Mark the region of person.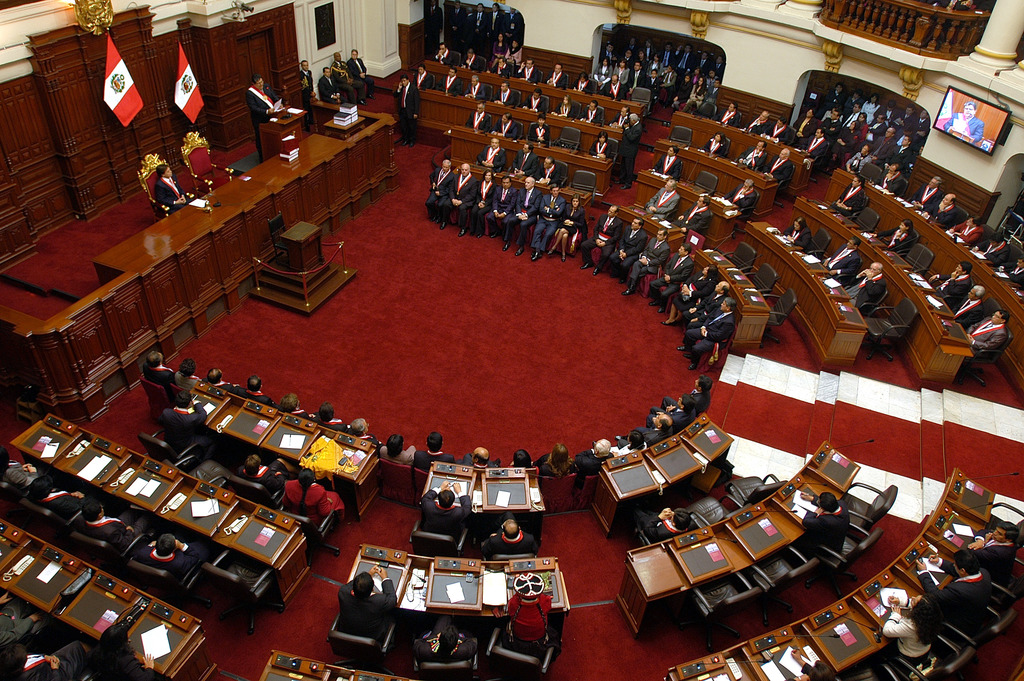
Region: bbox=(740, 135, 769, 169).
